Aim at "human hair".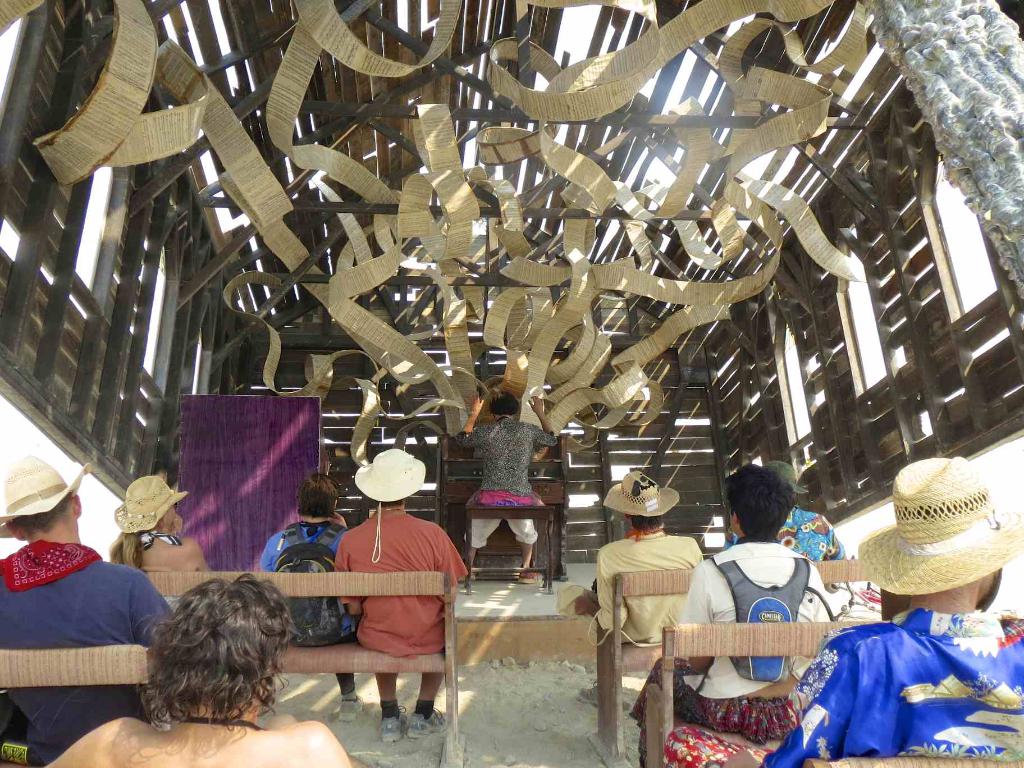
Aimed at [630,515,665,532].
